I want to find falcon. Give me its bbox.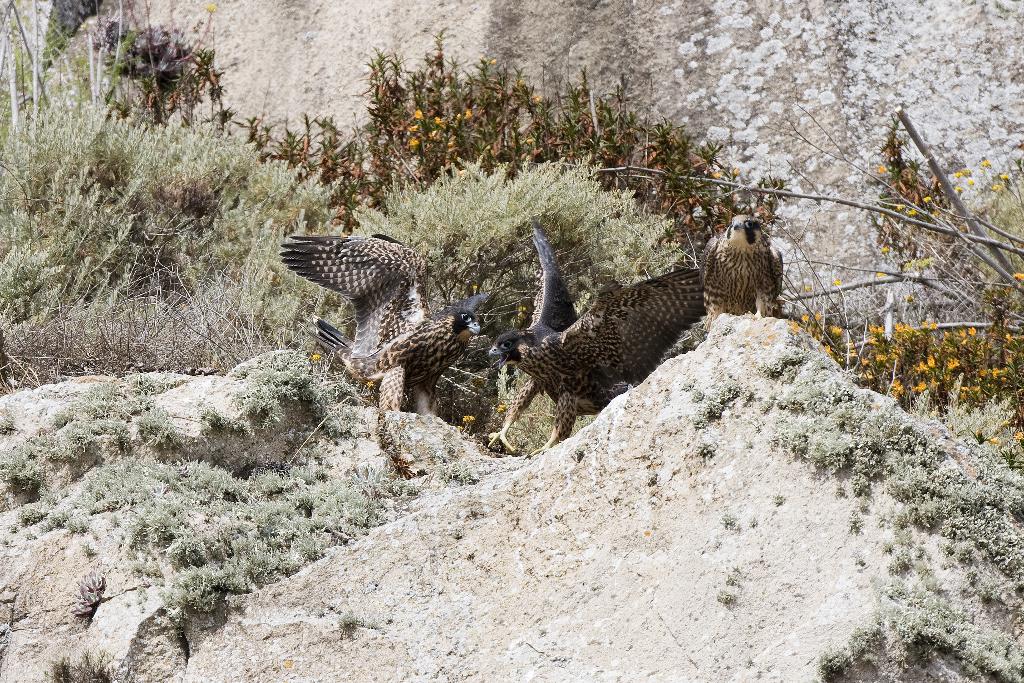
490,217,708,459.
